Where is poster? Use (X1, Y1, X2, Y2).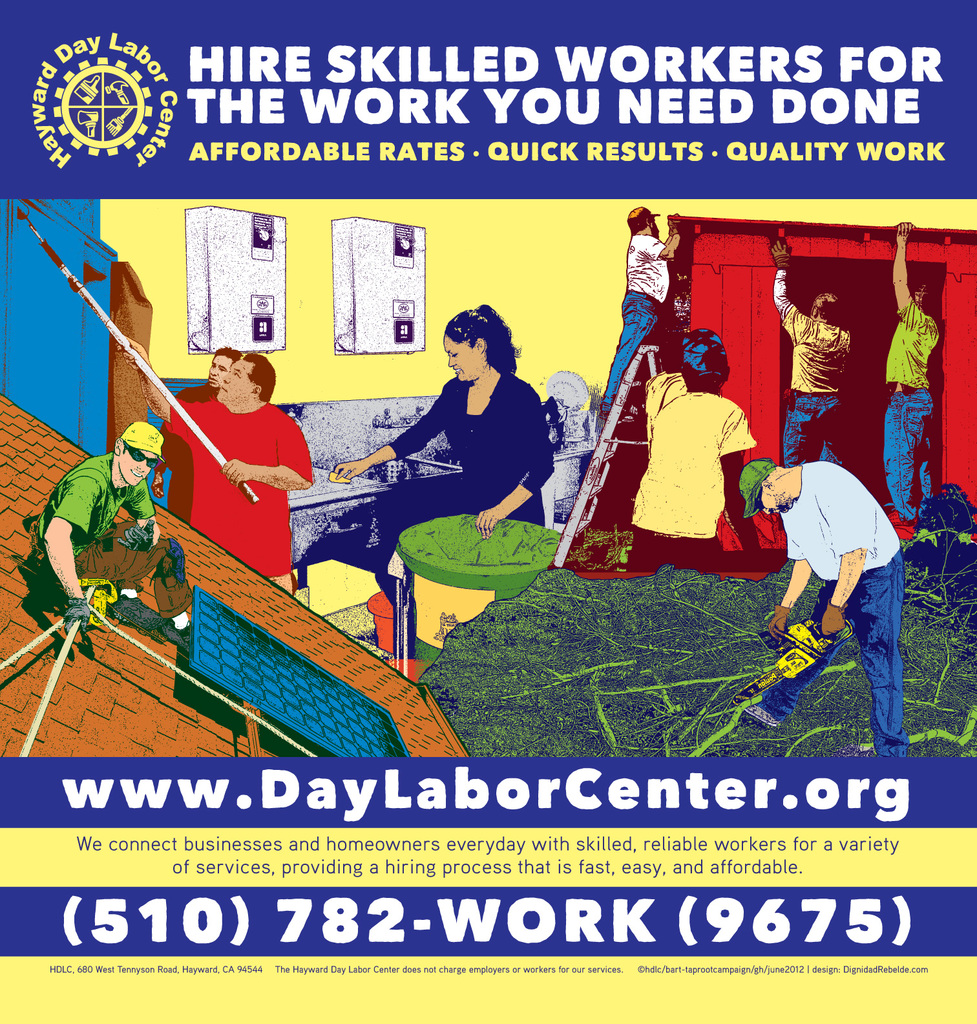
(0, 0, 976, 1023).
